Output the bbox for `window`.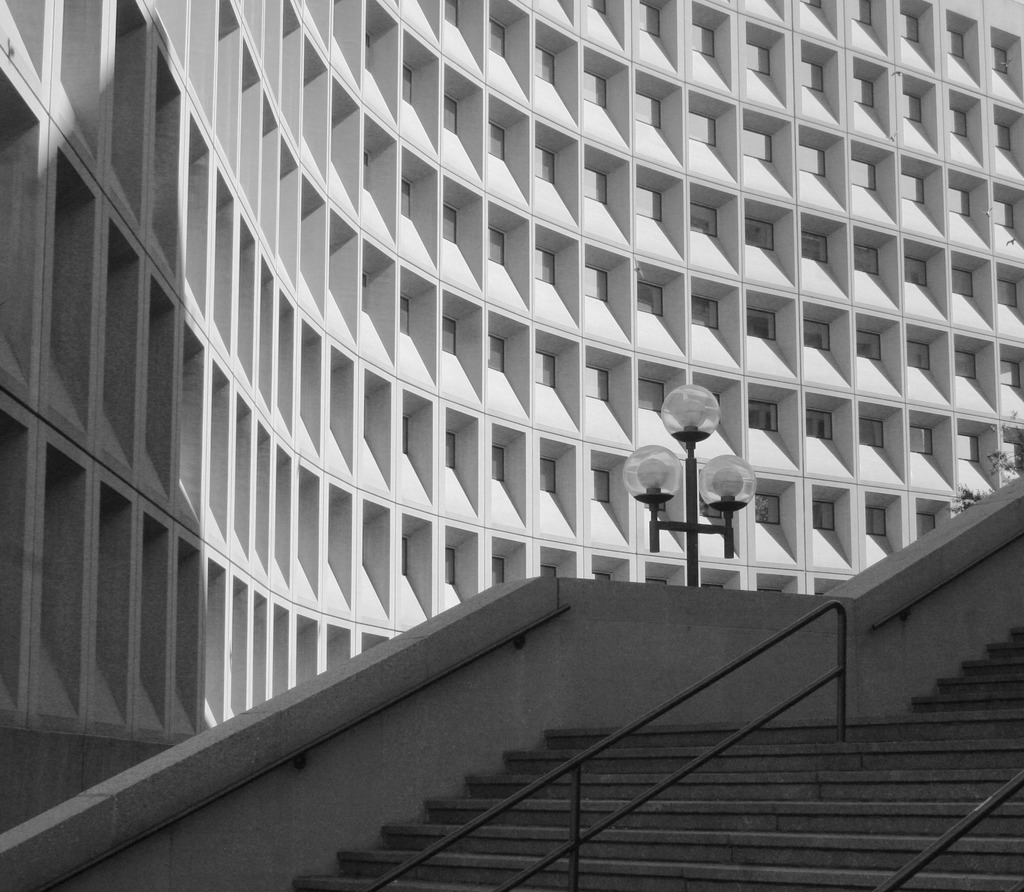
x1=591, y1=469, x2=611, y2=508.
